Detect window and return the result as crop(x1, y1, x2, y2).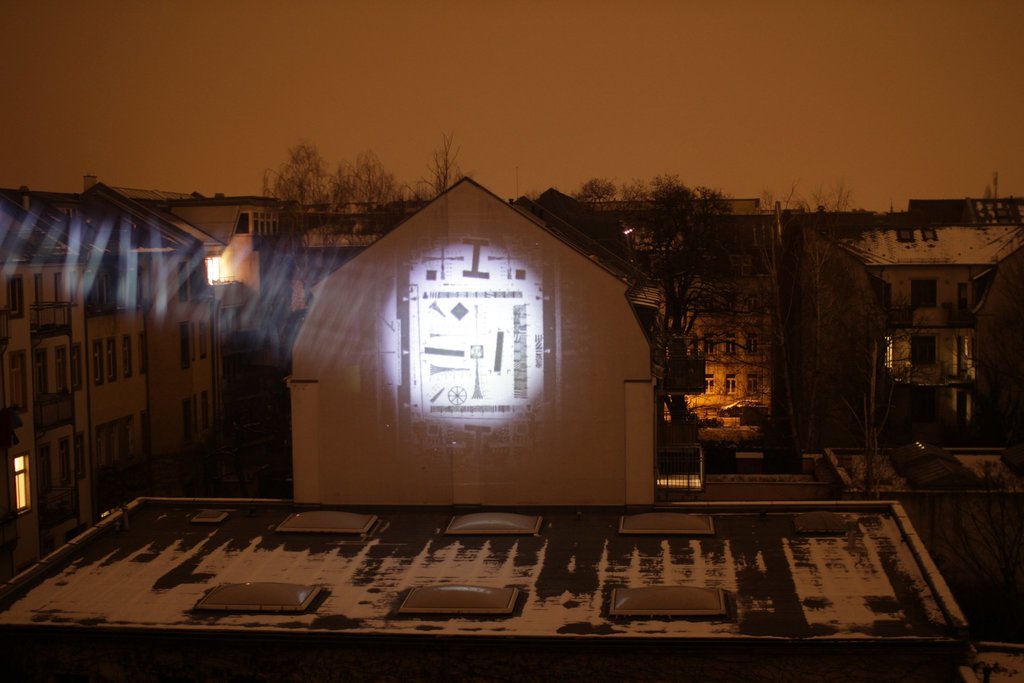
crop(702, 370, 714, 394).
